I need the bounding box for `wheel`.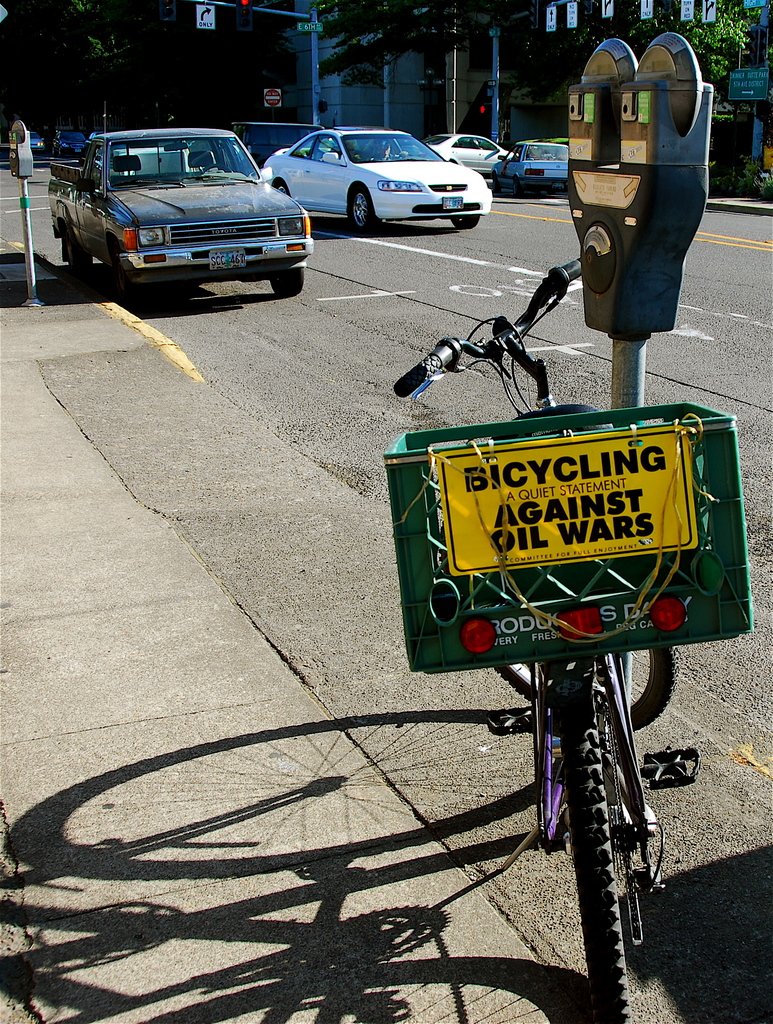
Here it is: locate(108, 238, 157, 307).
